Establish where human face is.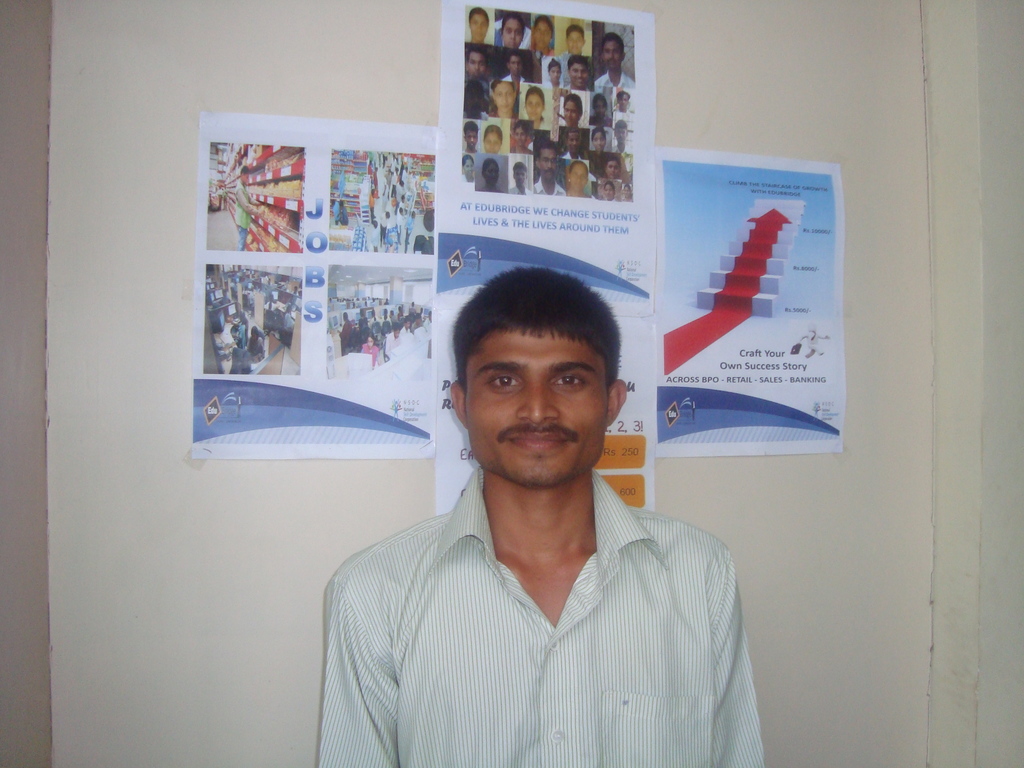
Established at 540:148:557:180.
